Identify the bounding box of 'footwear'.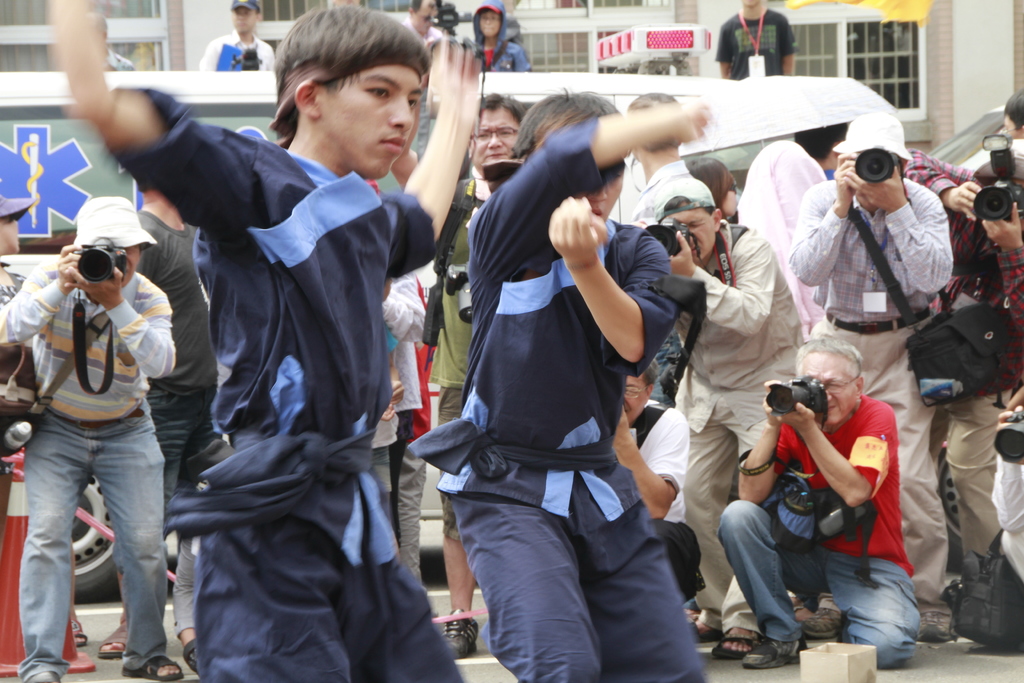
rect(443, 605, 483, 657).
